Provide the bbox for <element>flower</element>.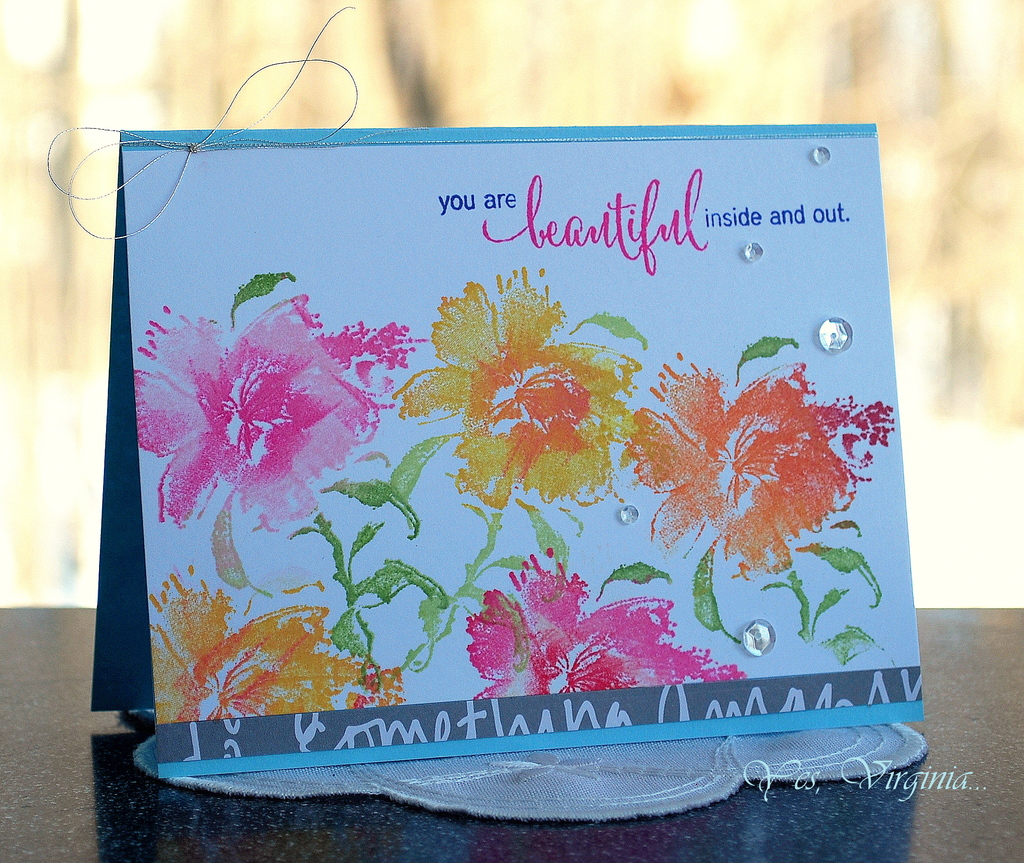
locate(404, 278, 634, 464).
